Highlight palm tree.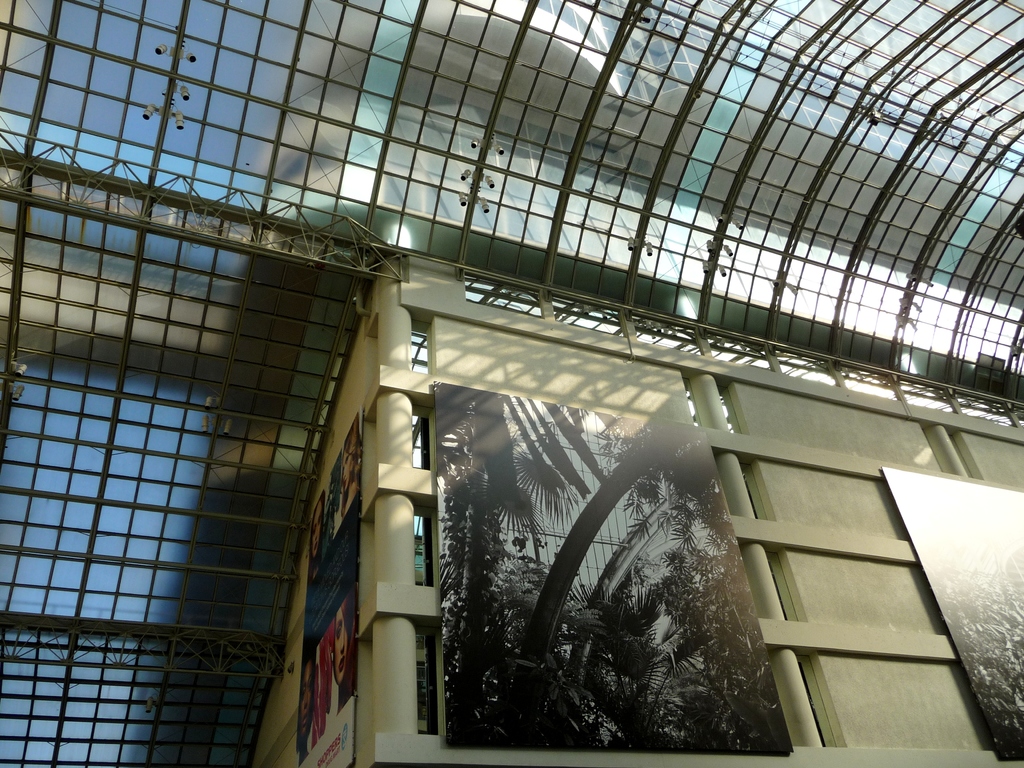
Highlighted region: <region>524, 584, 678, 748</region>.
